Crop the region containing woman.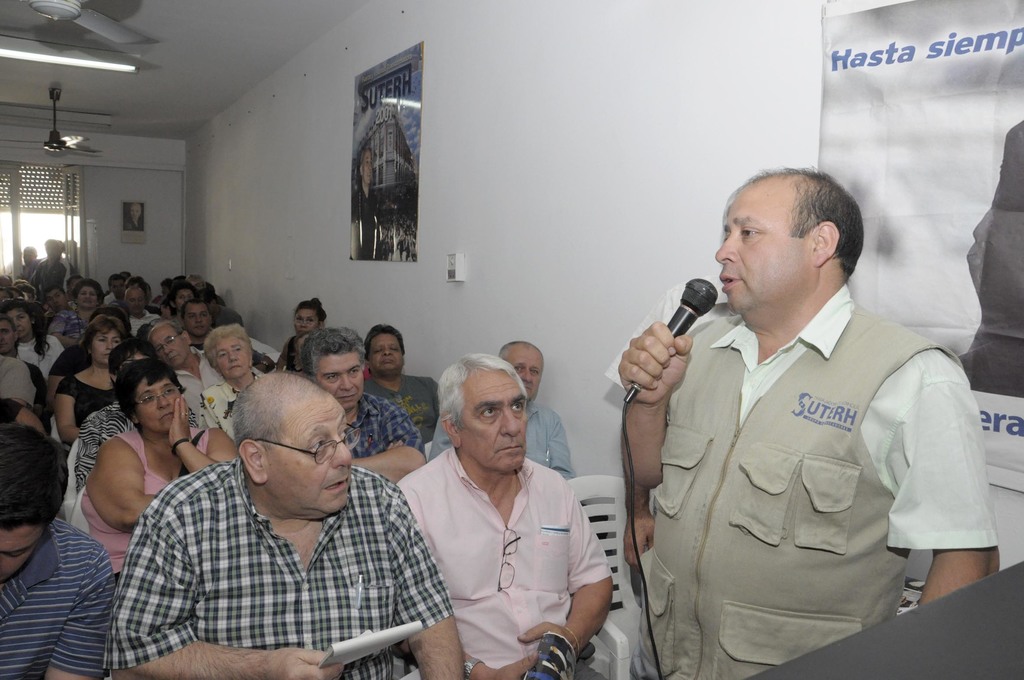
Crop region: BBox(81, 361, 207, 545).
